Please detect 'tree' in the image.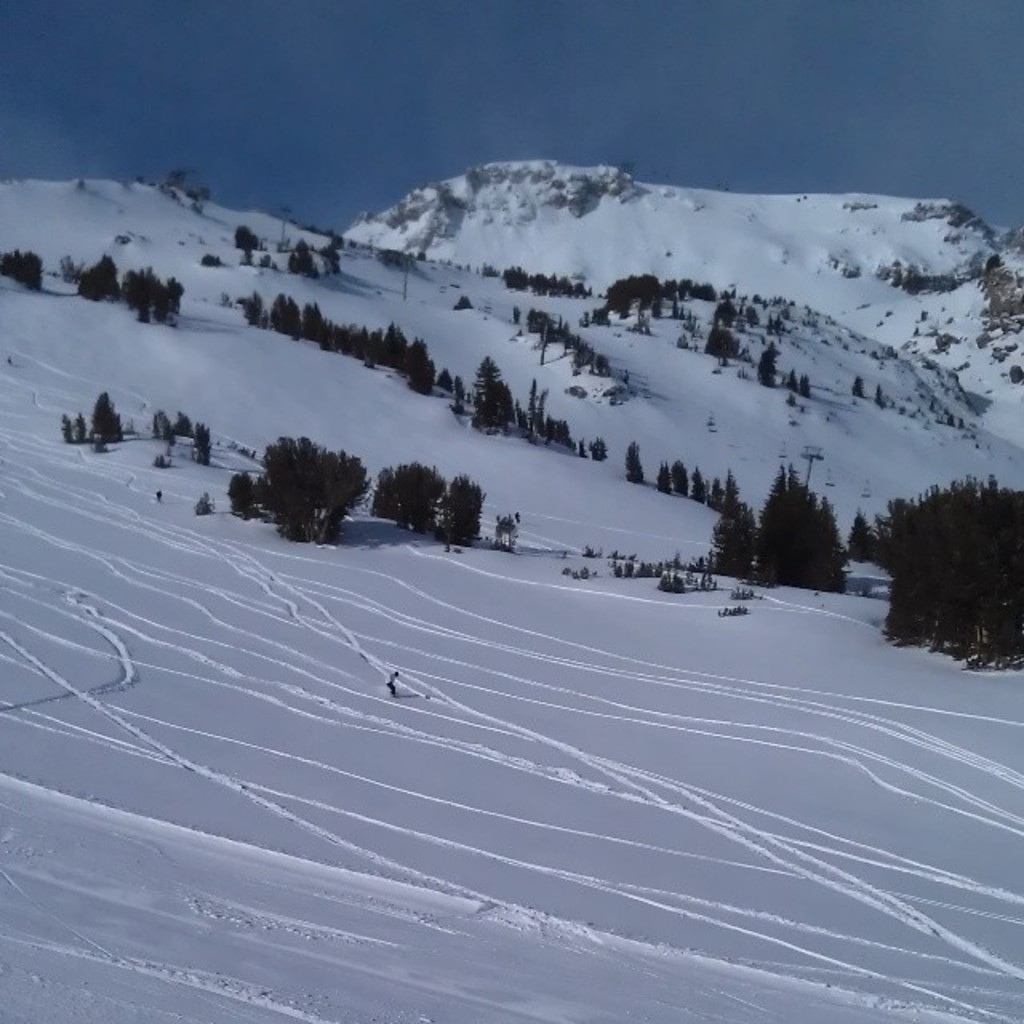
{"left": 302, "top": 301, "right": 330, "bottom": 355}.
